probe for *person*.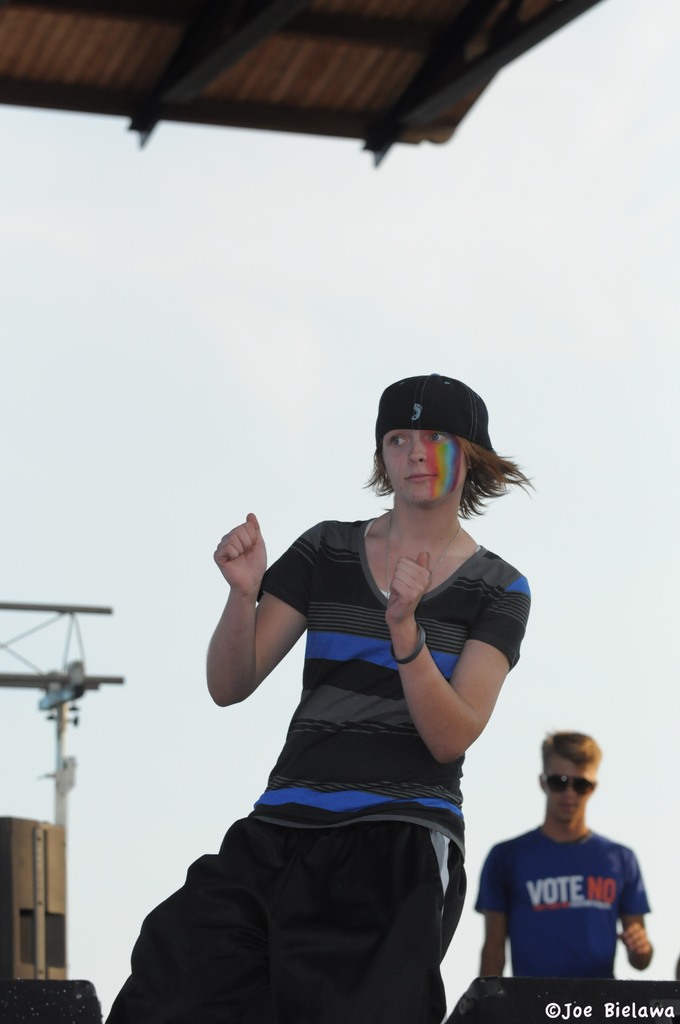
Probe result: {"x1": 101, "y1": 371, "x2": 536, "y2": 1023}.
